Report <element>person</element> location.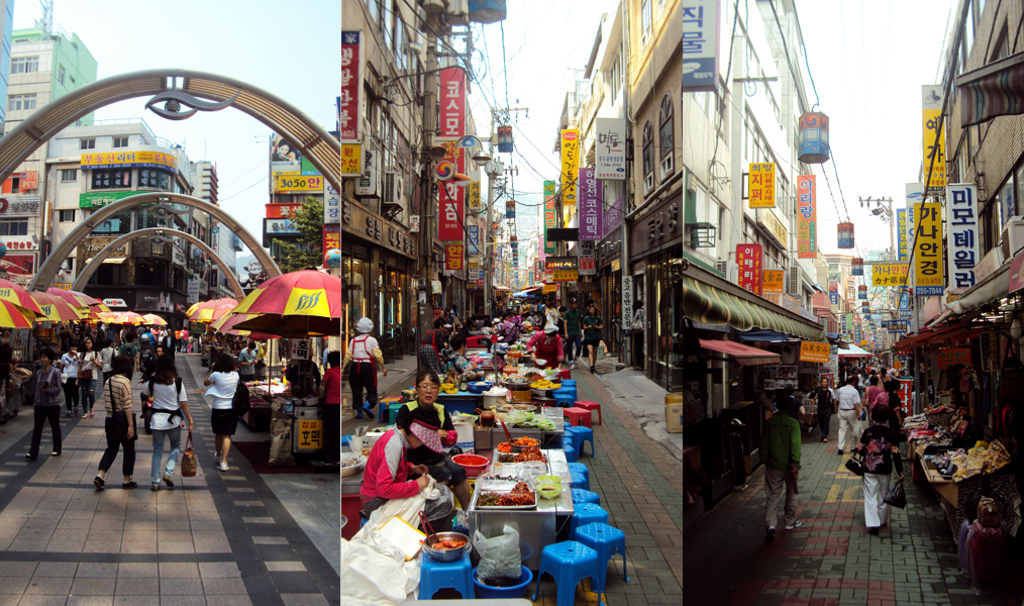
Report: [342, 323, 388, 411].
